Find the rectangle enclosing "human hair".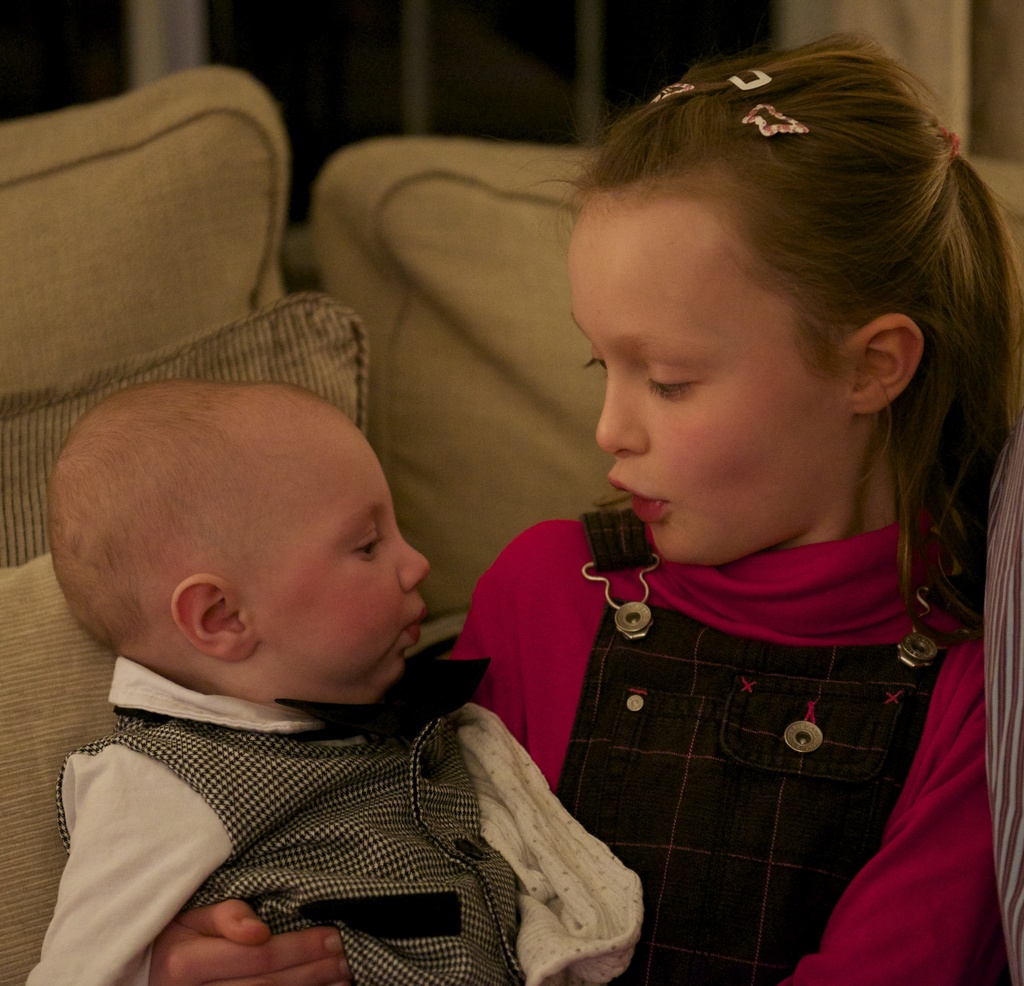
bbox=(554, 26, 1023, 636).
